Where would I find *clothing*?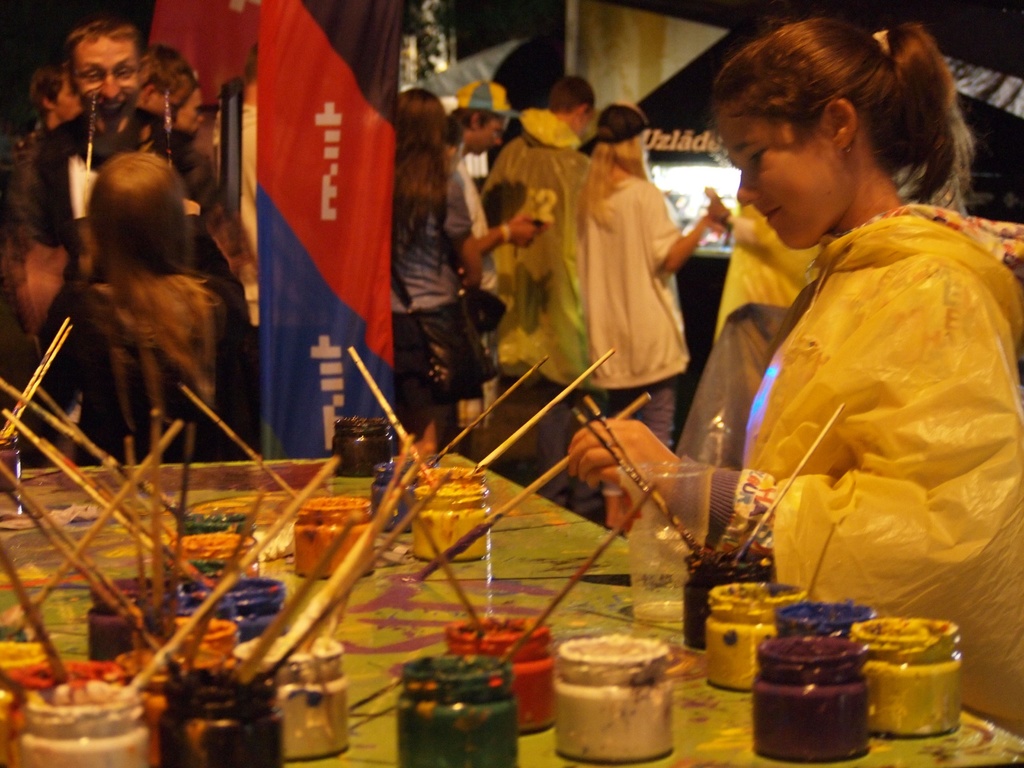
At (577,154,690,461).
